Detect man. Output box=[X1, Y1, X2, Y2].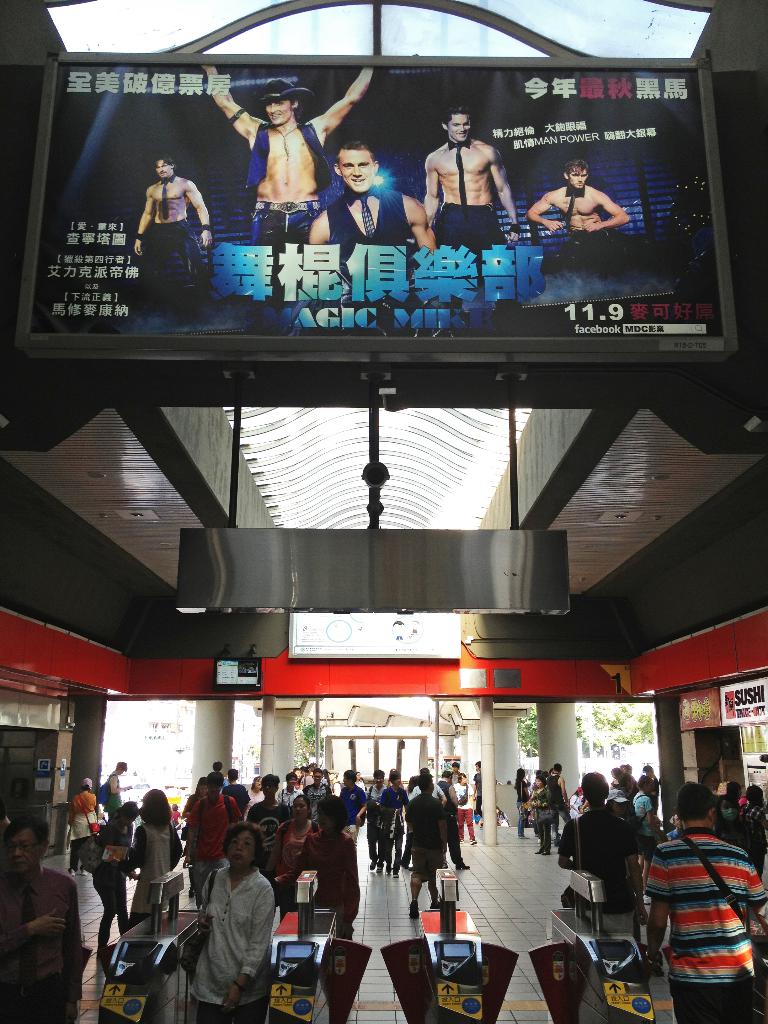
box=[712, 781, 742, 836].
